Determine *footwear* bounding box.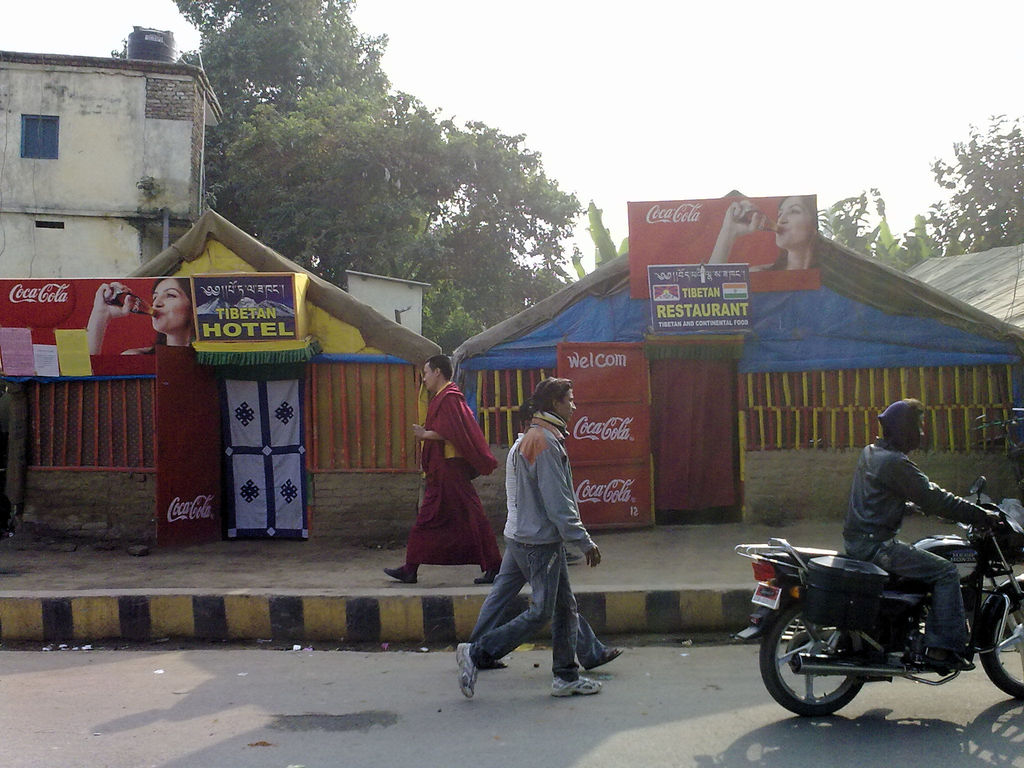
Determined: (927,650,975,673).
